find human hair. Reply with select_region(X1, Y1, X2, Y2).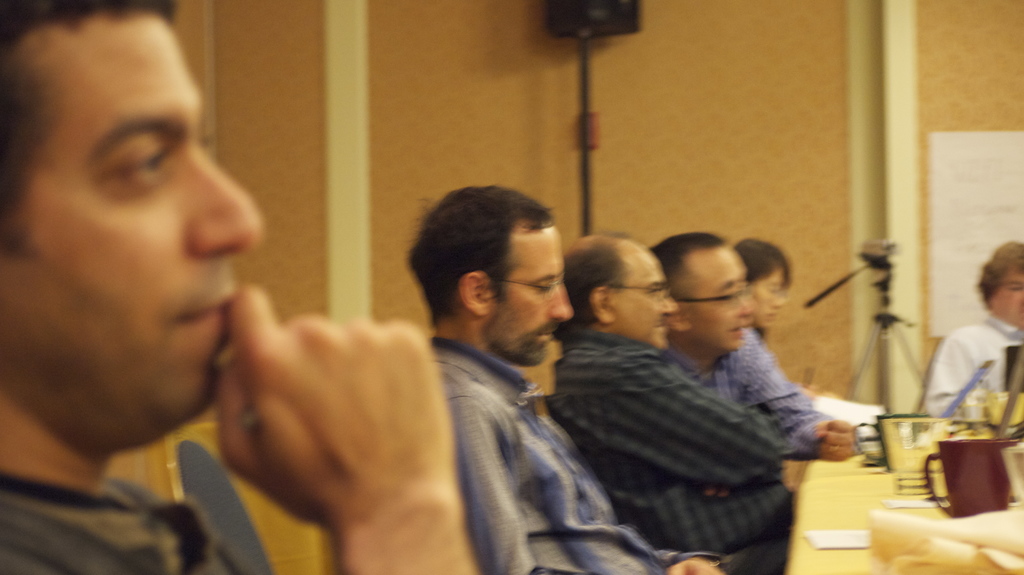
select_region(563, 230, 630, 332).
